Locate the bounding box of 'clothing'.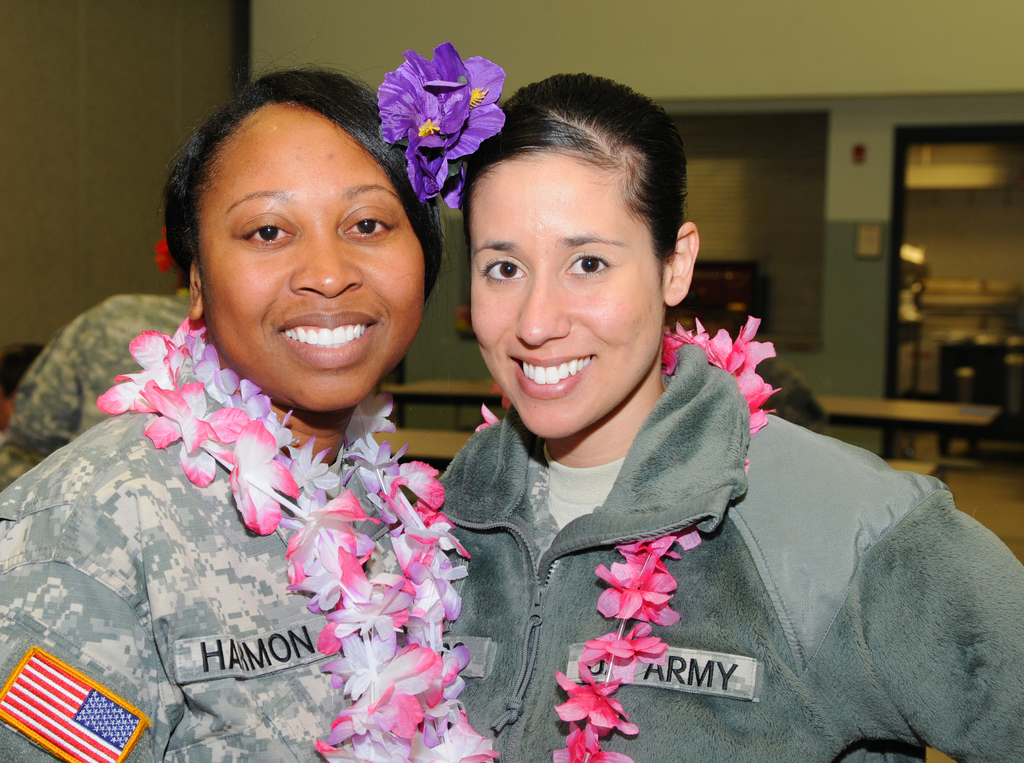
Bounding box: 0, 433, 44, 489.
